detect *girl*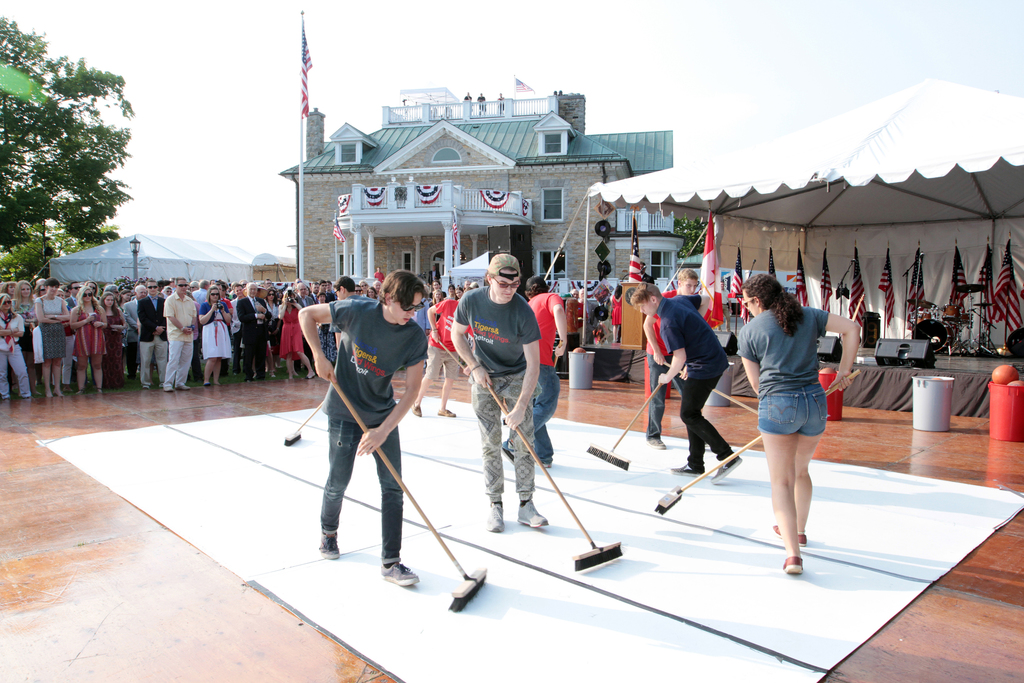
[67,285,109,389]
